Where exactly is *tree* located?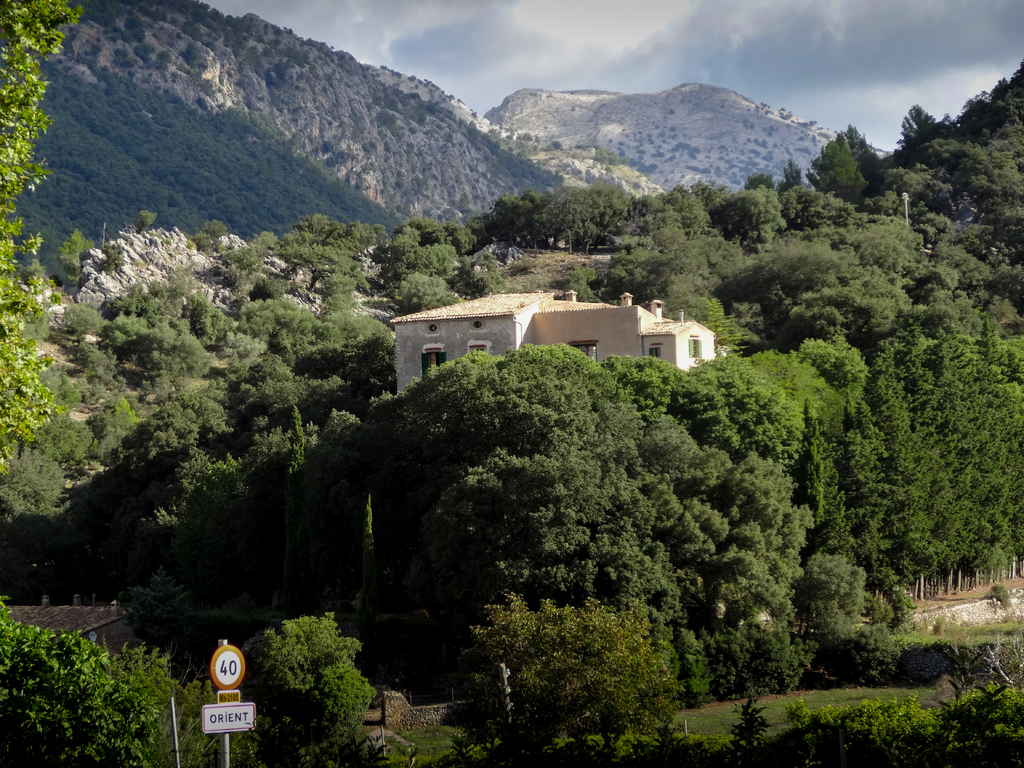
Its bounding box is (765, 181, 852, 229).
